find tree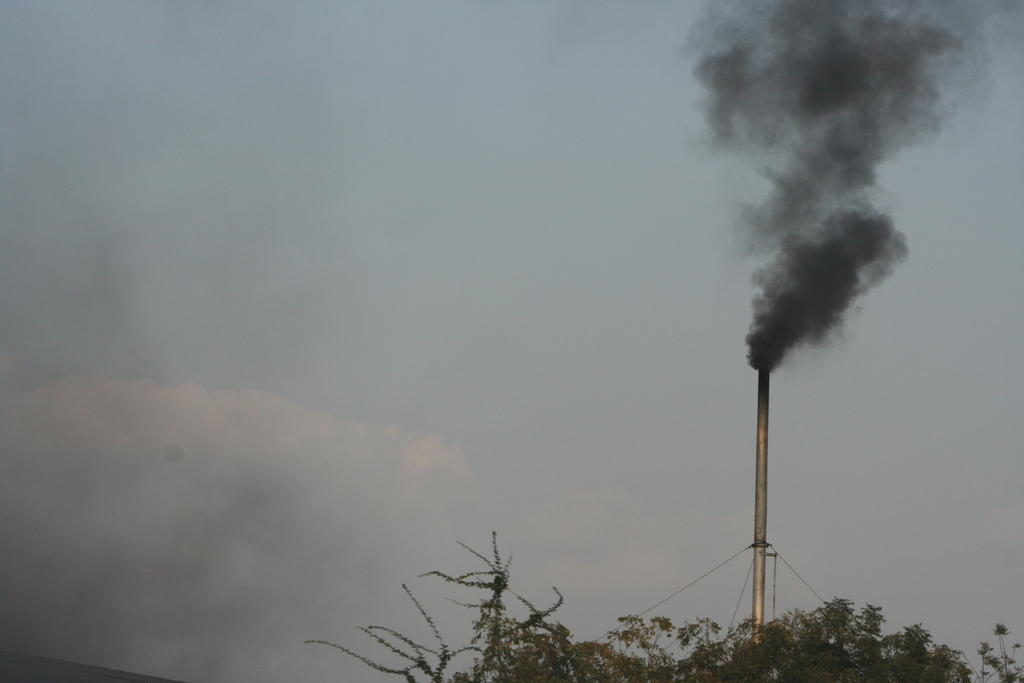
bbox(446, 584, 963, 682)
